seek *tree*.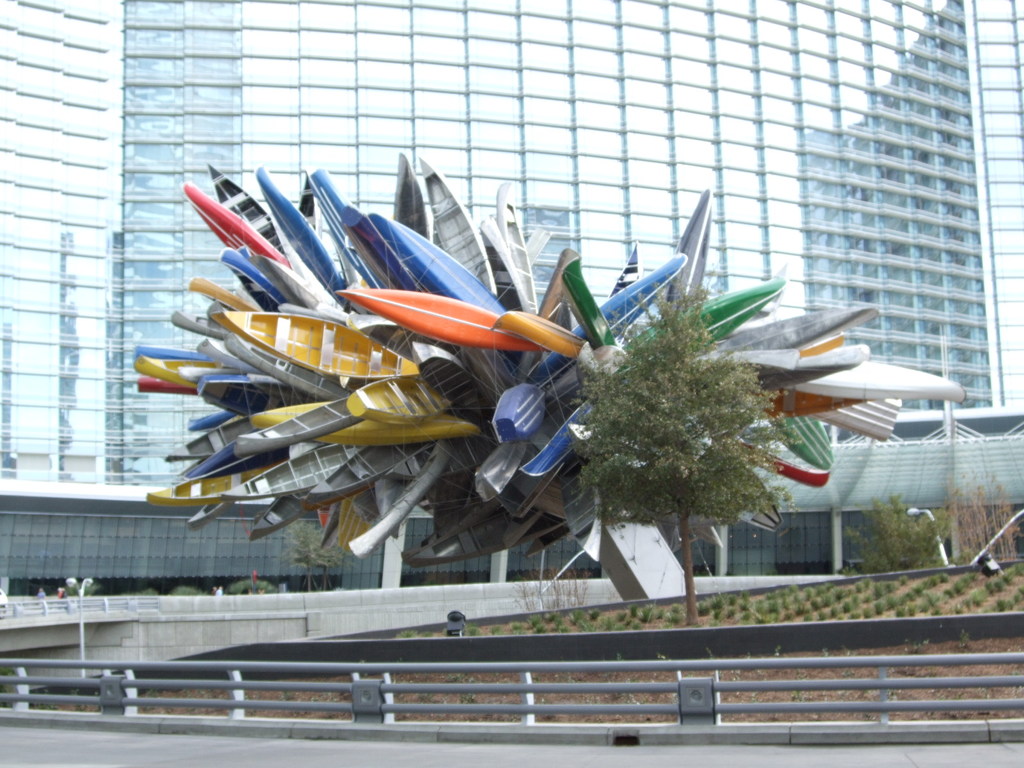
<region>296, 531, 355, 578</region>.
